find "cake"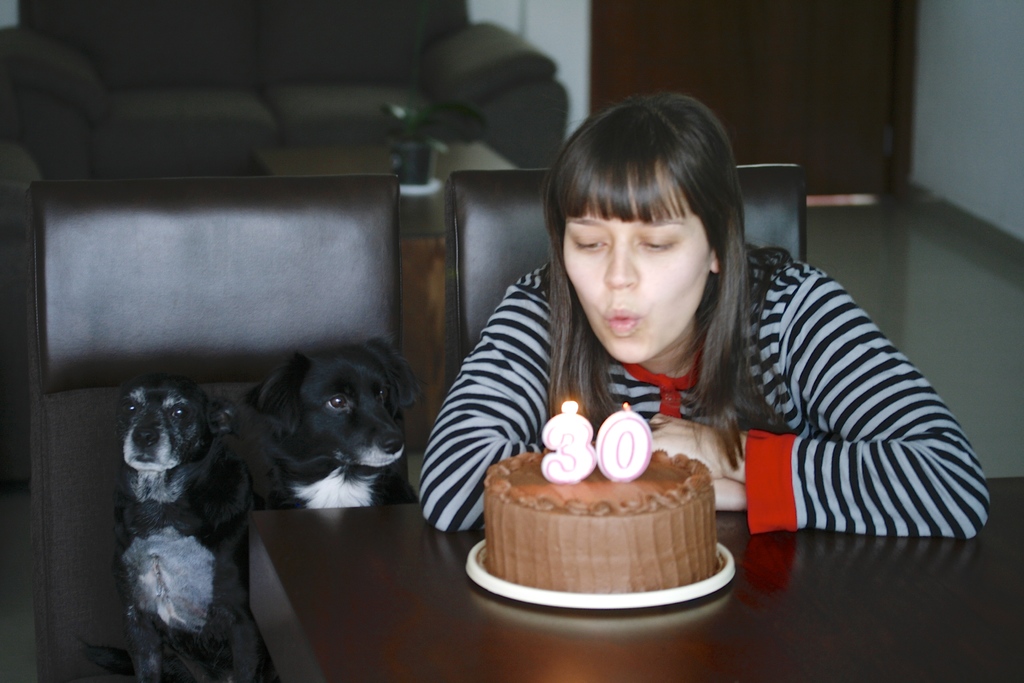
484, 445, 717, 593
